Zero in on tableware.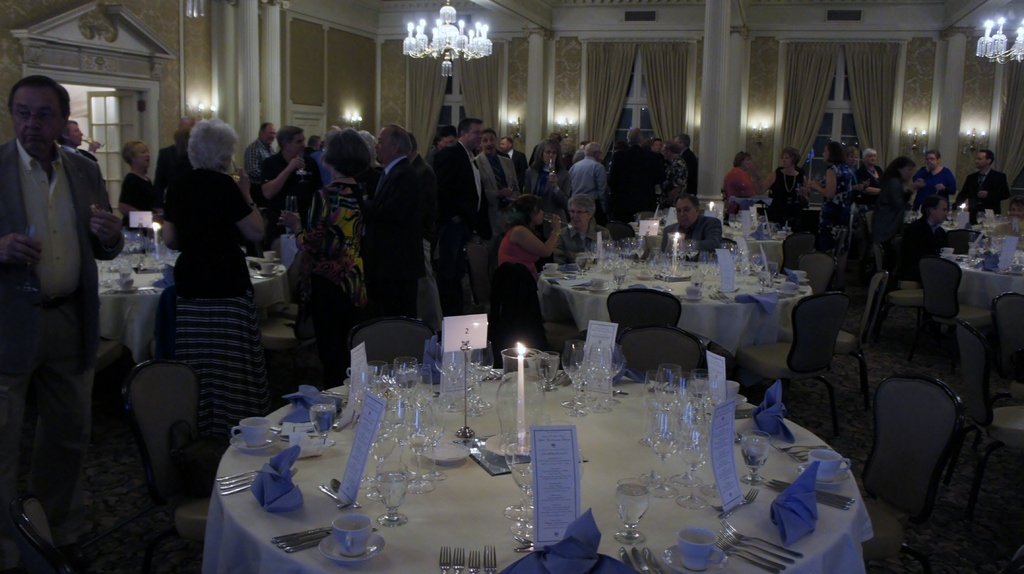
Zeroed in: left=317, top=534, right=387, bottom=567.
